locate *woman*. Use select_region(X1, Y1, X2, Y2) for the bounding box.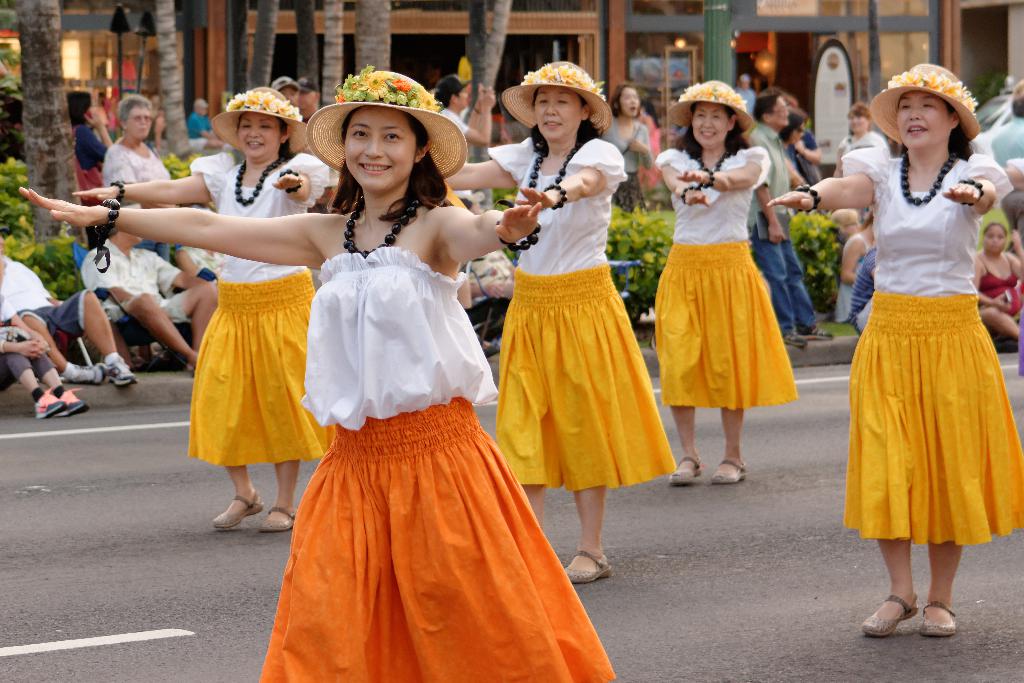
select_region(840, 57, 1017, 629).
